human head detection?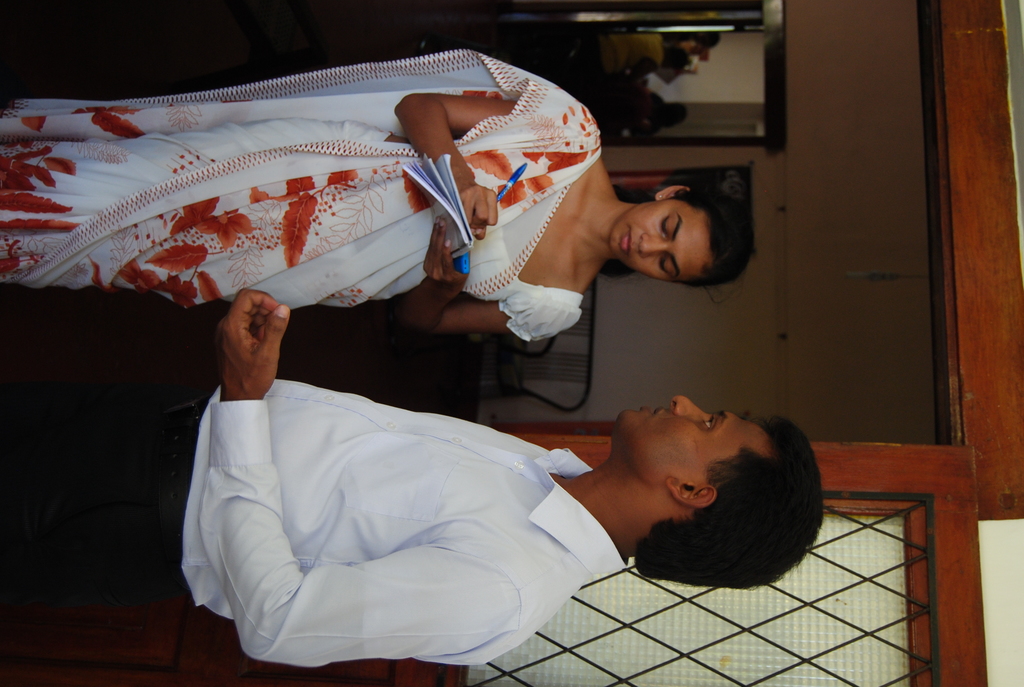
605:184:758:290
